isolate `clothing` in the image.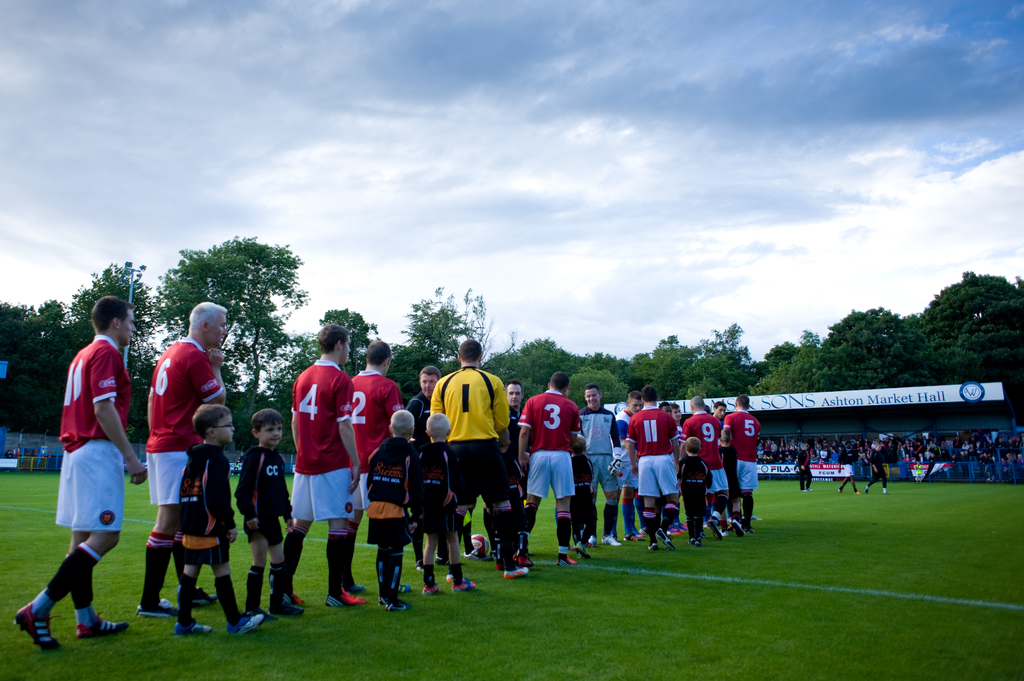
Isolated region: left=520, top=393, right=569, bottom=504.
